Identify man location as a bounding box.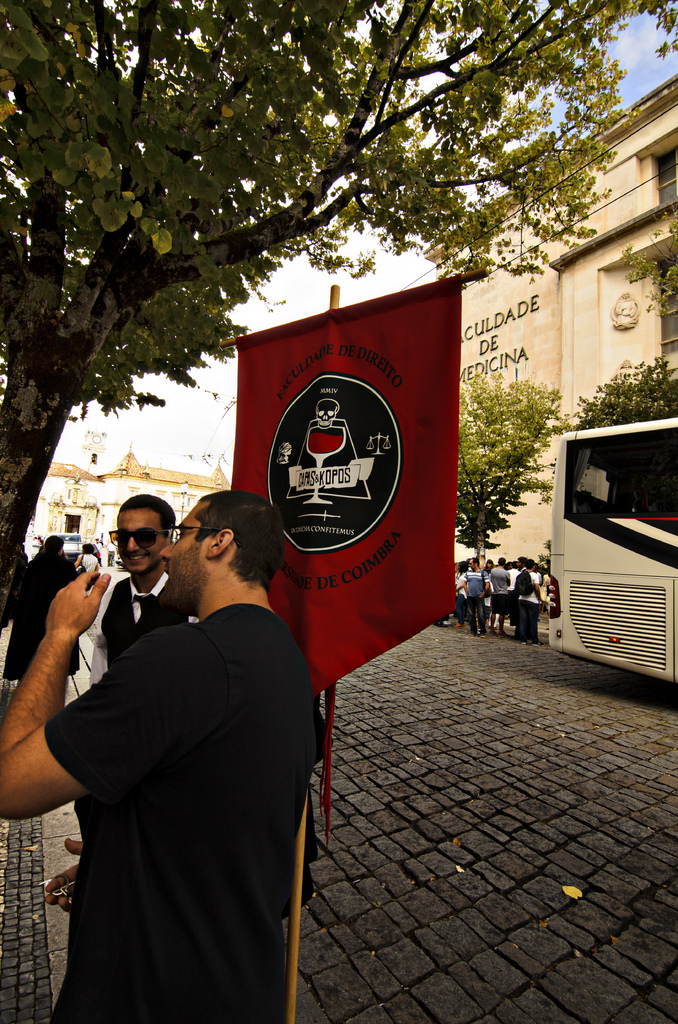
BBox(0, 478, 339, 1023).
